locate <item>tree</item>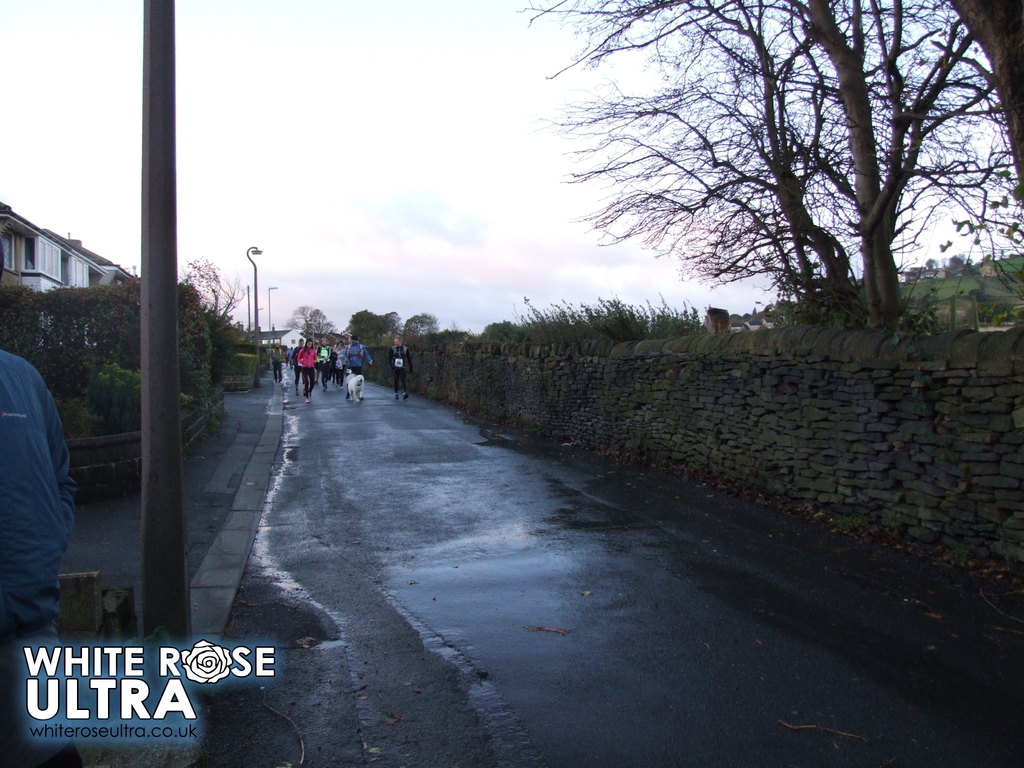
(550, 19, 978, 355)
